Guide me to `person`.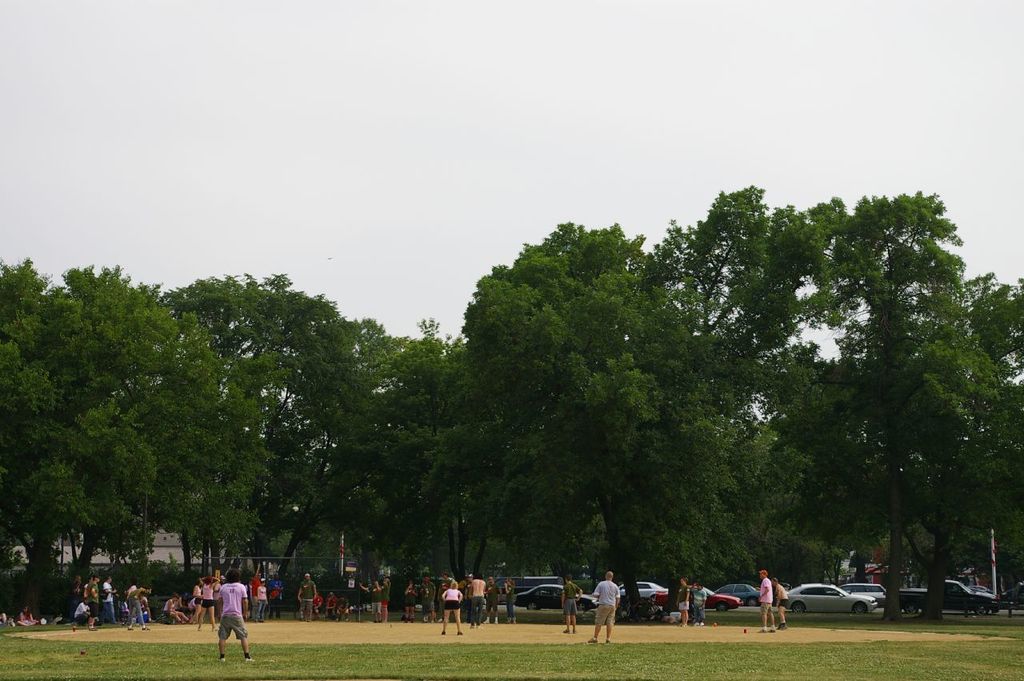
Guidance: 754, 567, 772, 633.
